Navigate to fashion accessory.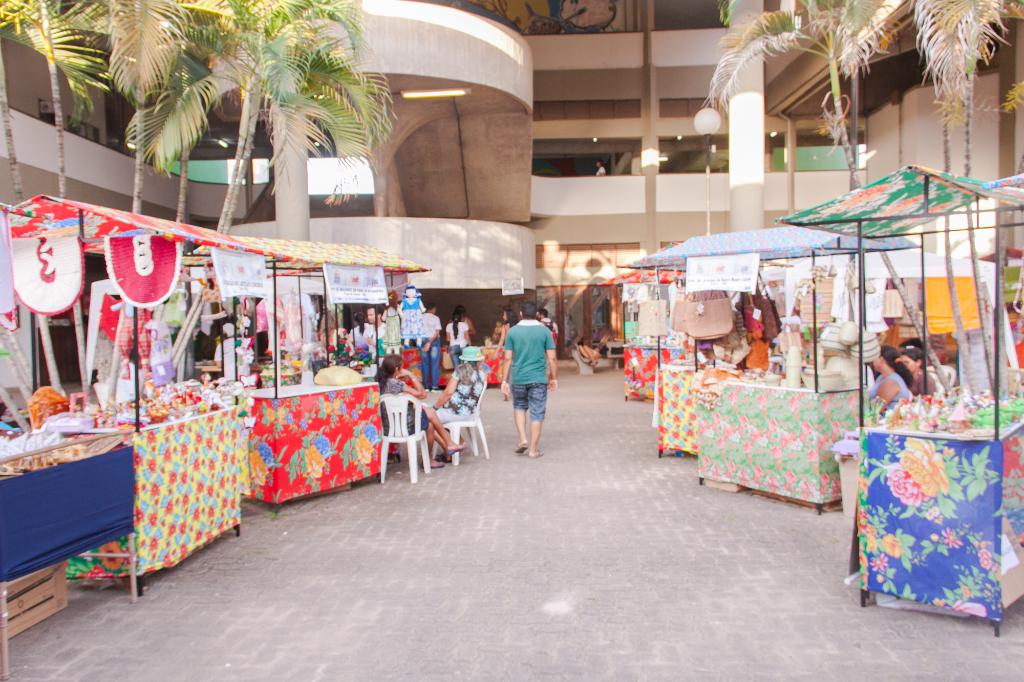
Navigation target: region(459, 345, 484, 365).
